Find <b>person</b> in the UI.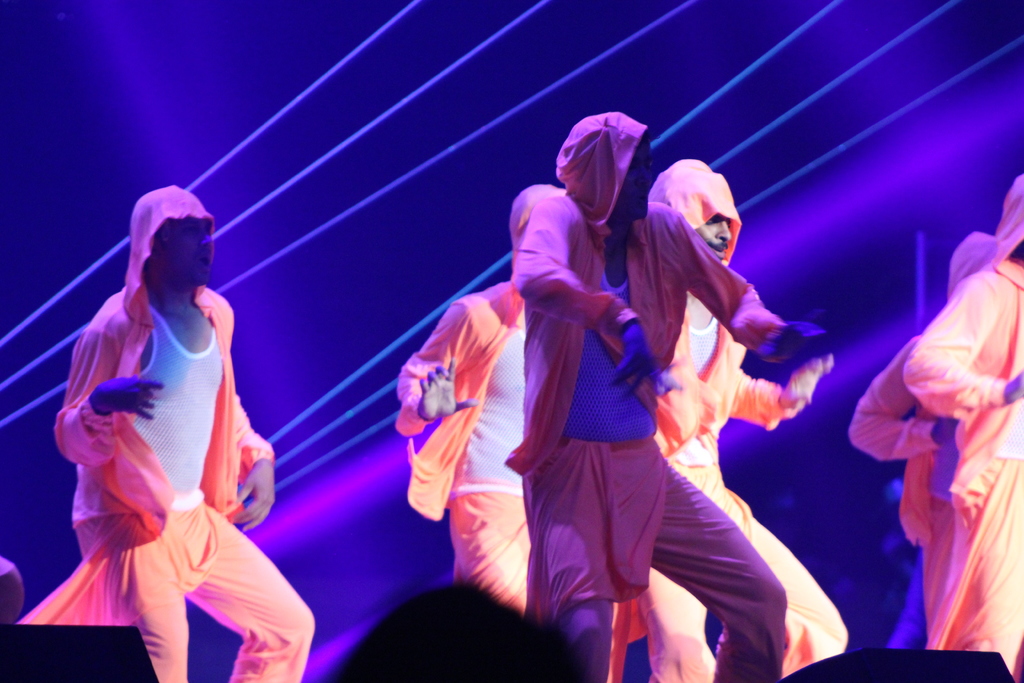
UI element at [left=632, top=158, right=847, bottom=680].
